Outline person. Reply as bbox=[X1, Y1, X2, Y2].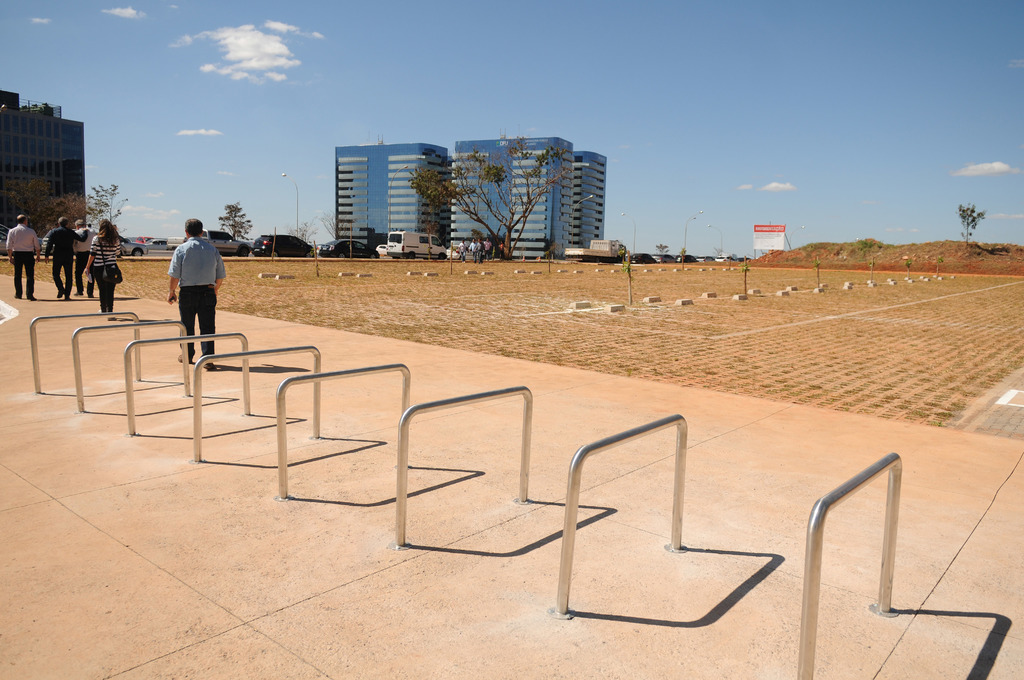
bbox=[483, 237, 492, 262].
